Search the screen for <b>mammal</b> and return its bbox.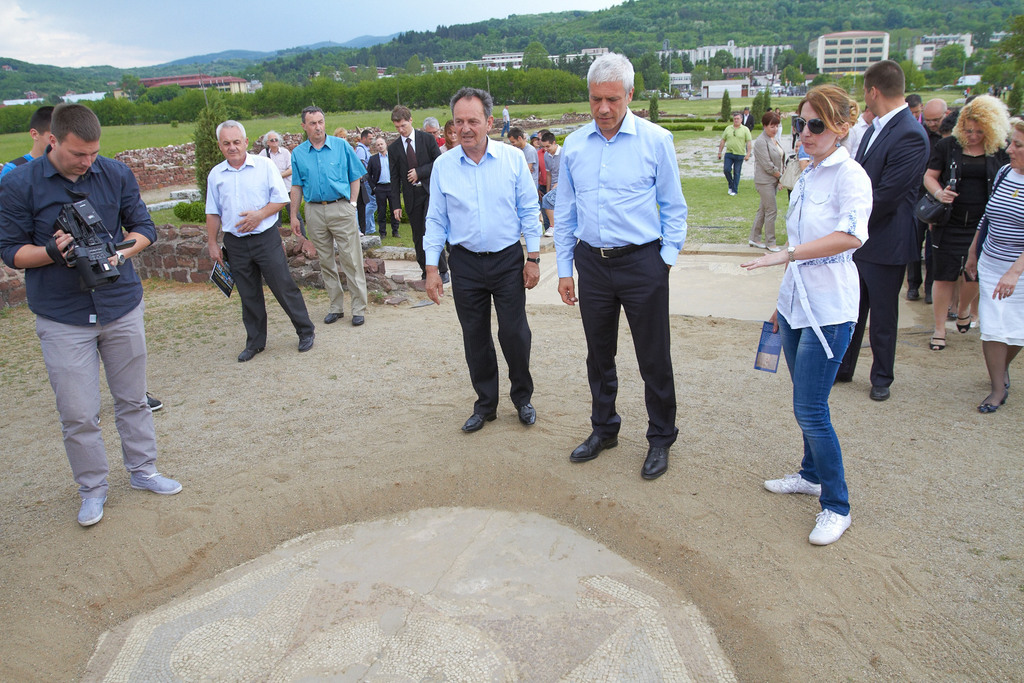
Found: region(291, 106, 371, 326).
